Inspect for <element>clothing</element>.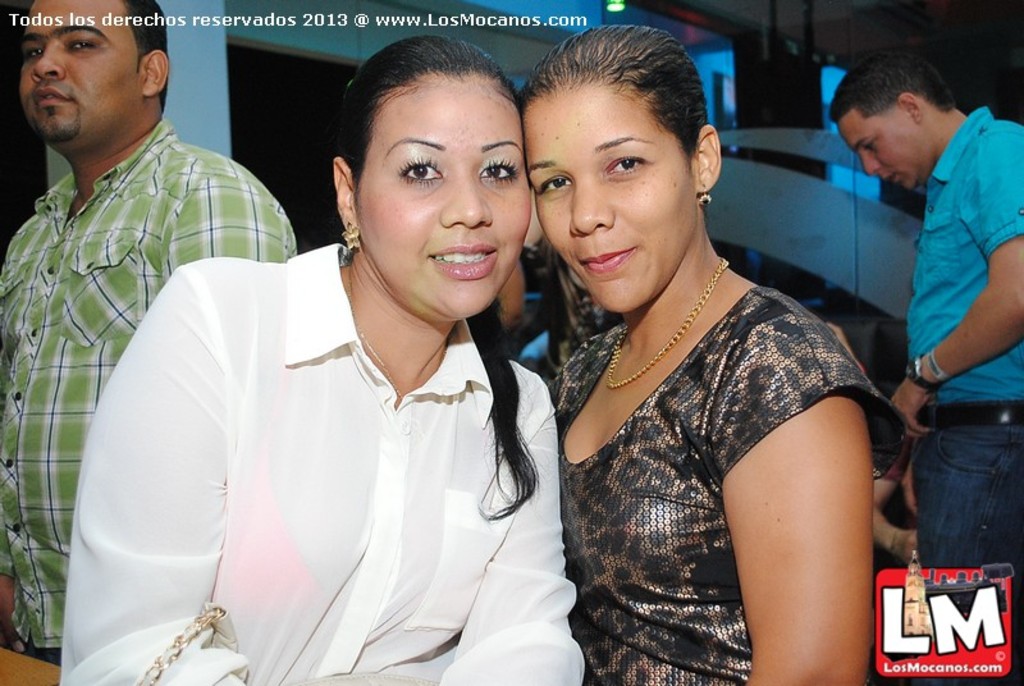
Inspection: bbox(905, 104, 1023, 568).
